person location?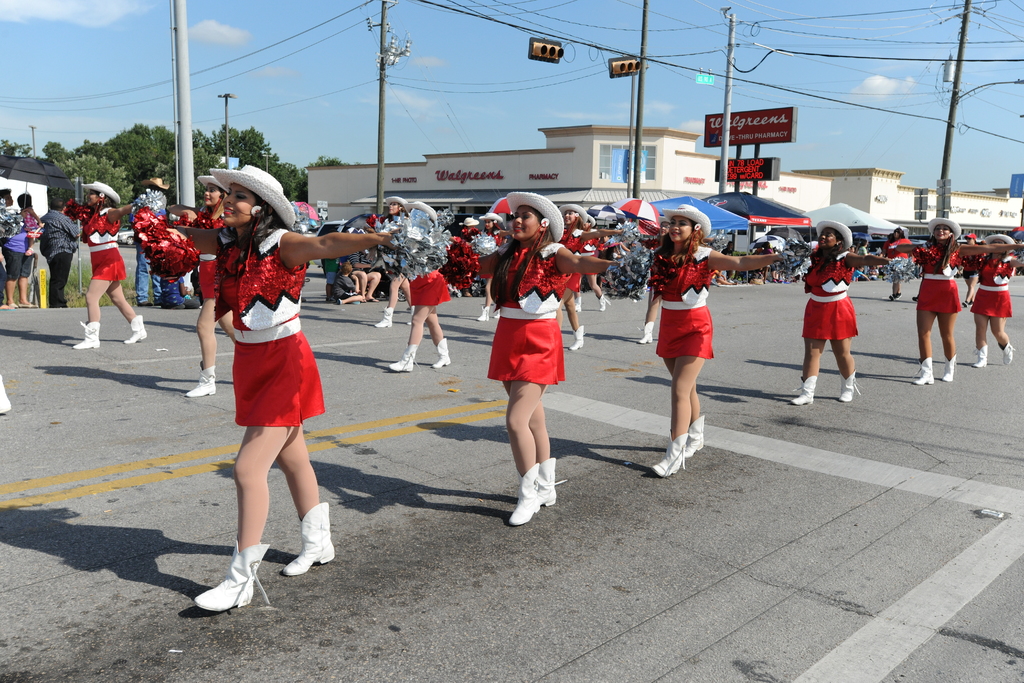
x1=618 y1=202 x2=812 y2=475
